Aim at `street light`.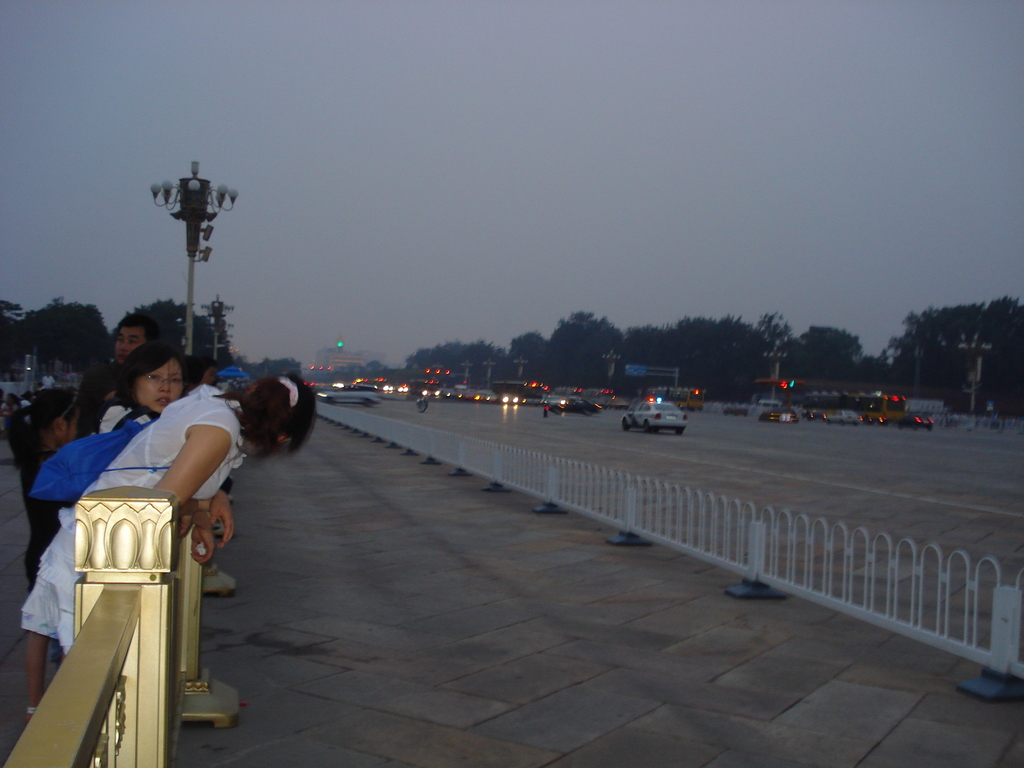
Aimed at locate(510, 356, 530, 383).
